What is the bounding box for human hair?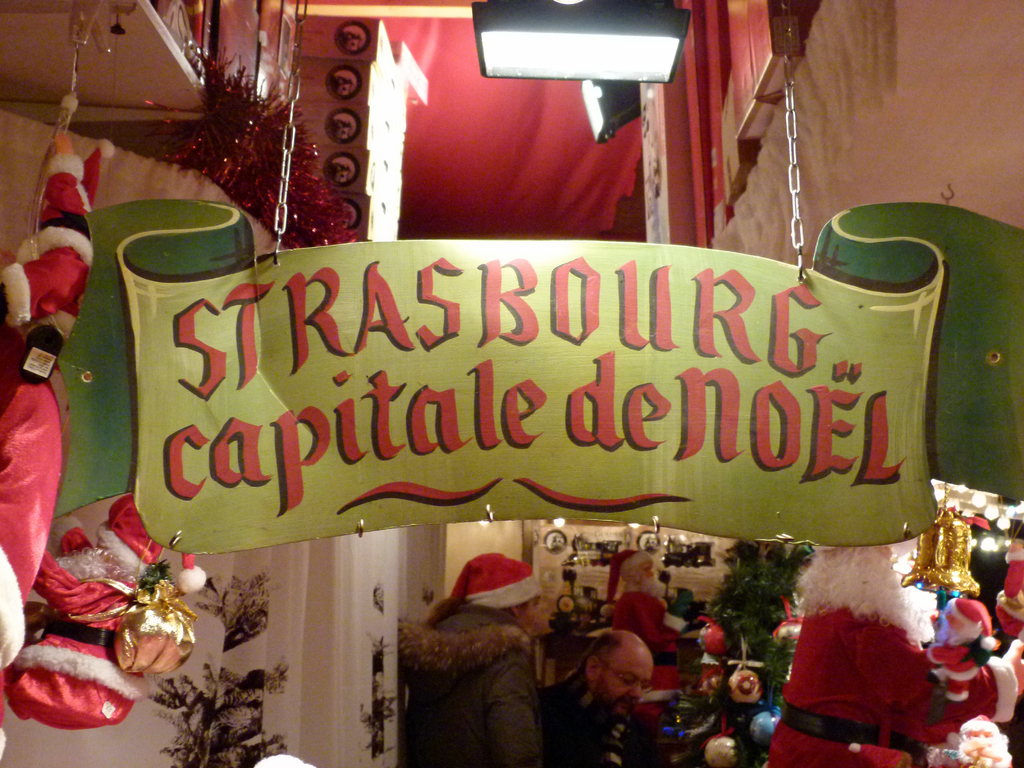
[left=583, top=629, right=627, bottom=678].
